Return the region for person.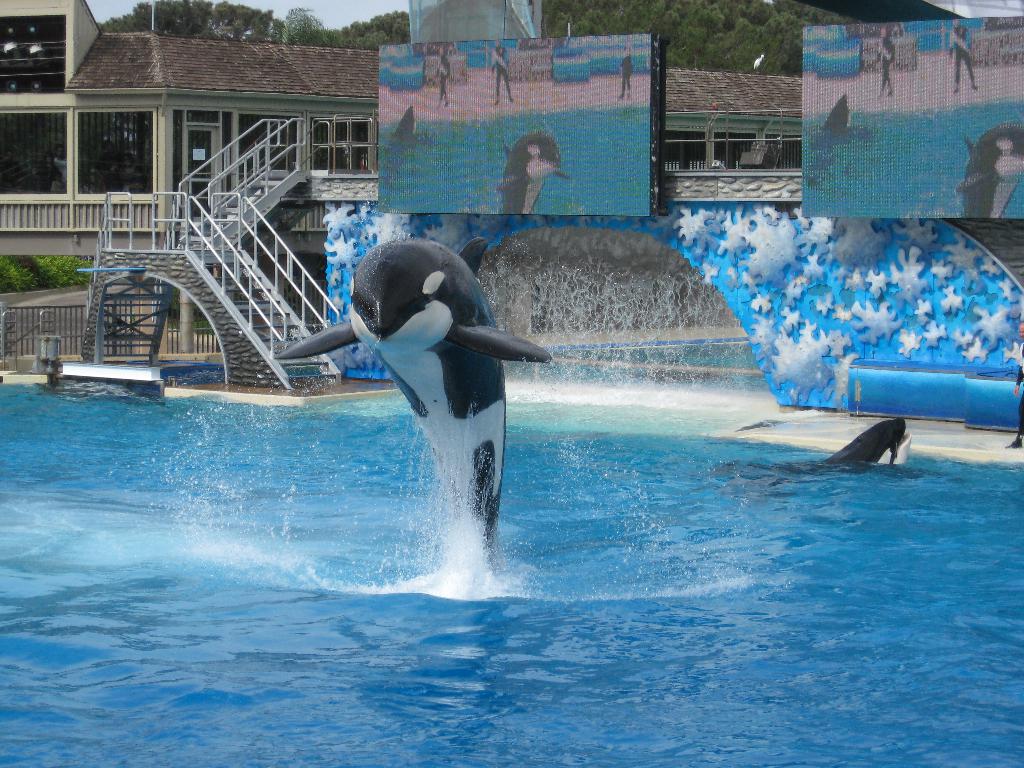
select_region(614, 42, 636, 97).
